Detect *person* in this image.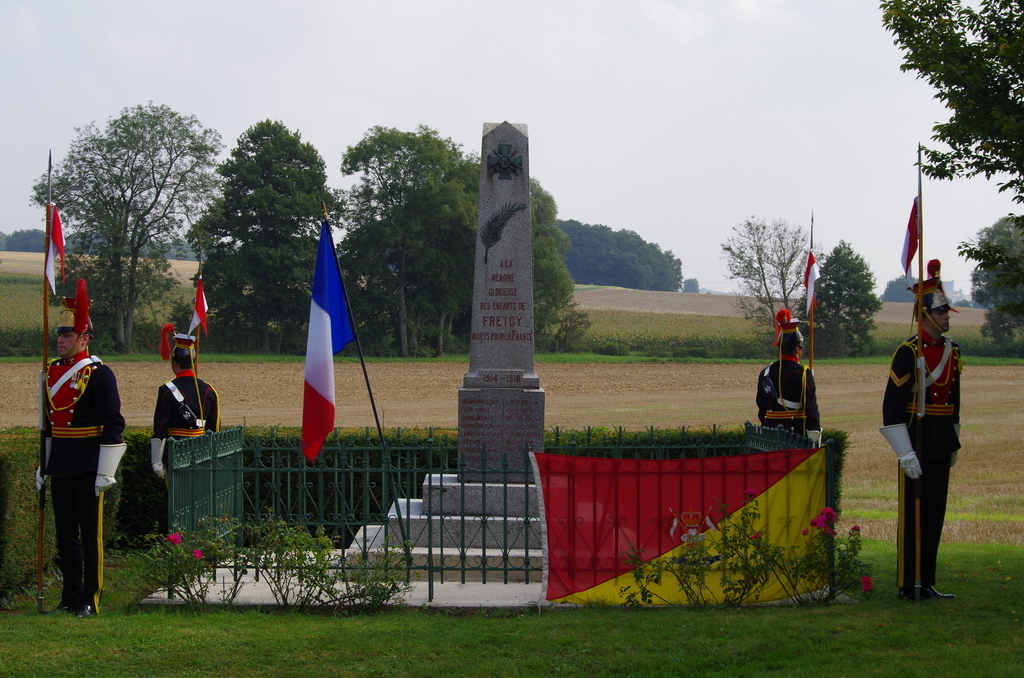
Detection: {"left": 33, "top": 308, "right": 126, "bottom": 616}.
